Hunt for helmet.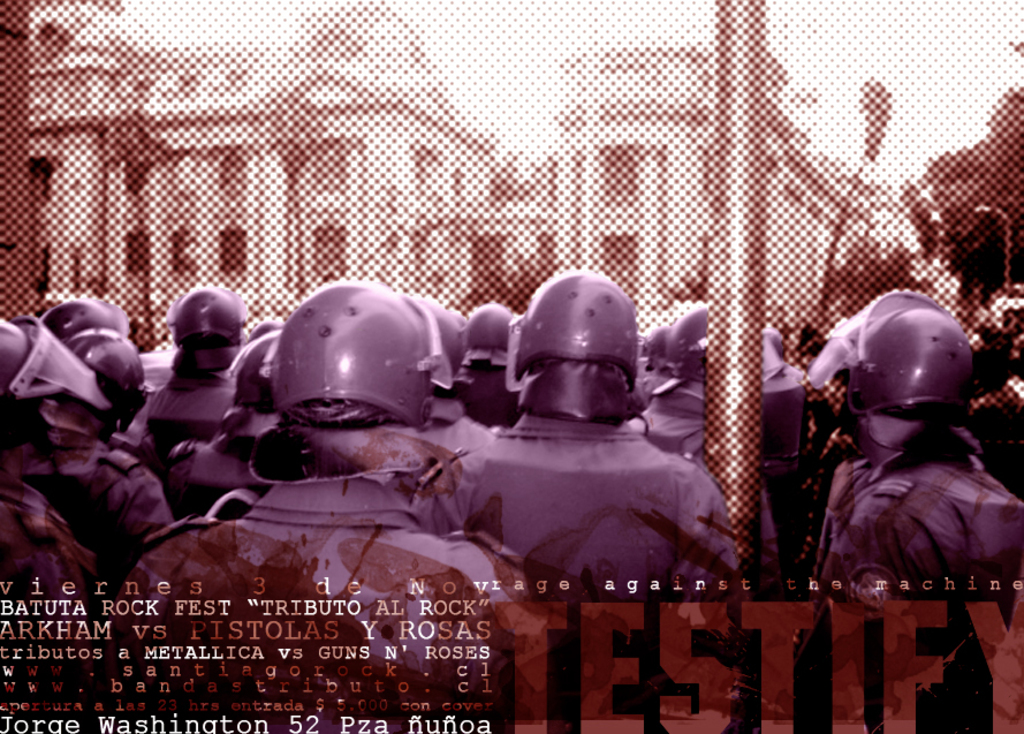
Hunted down at left=428, top=298, right=467, bottom=378.
